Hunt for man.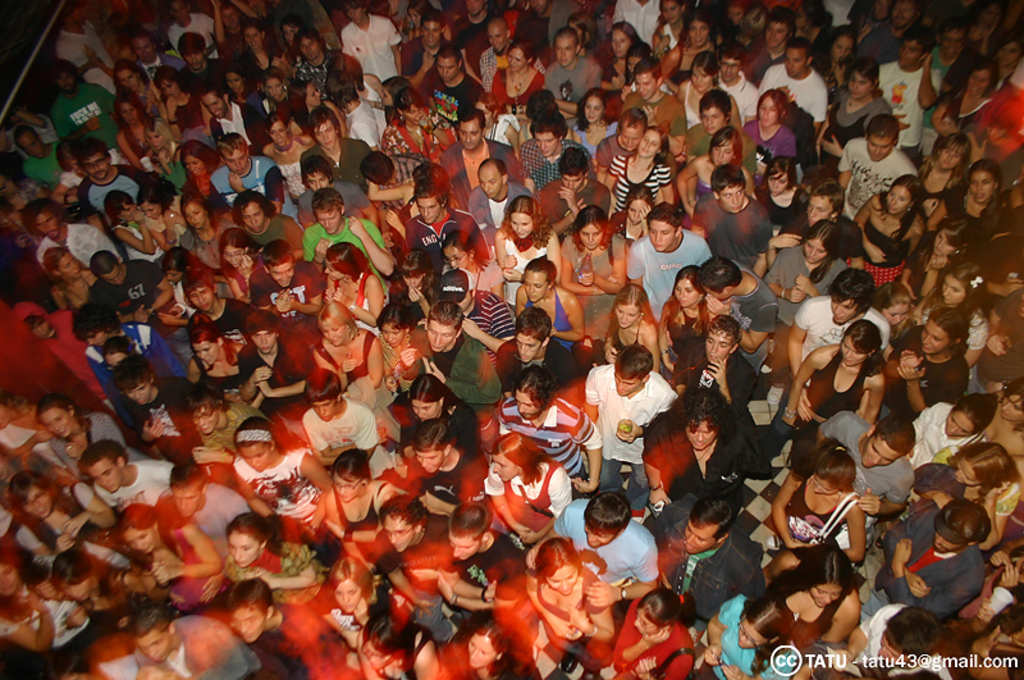
Hunted down at 132:602:261:679.
